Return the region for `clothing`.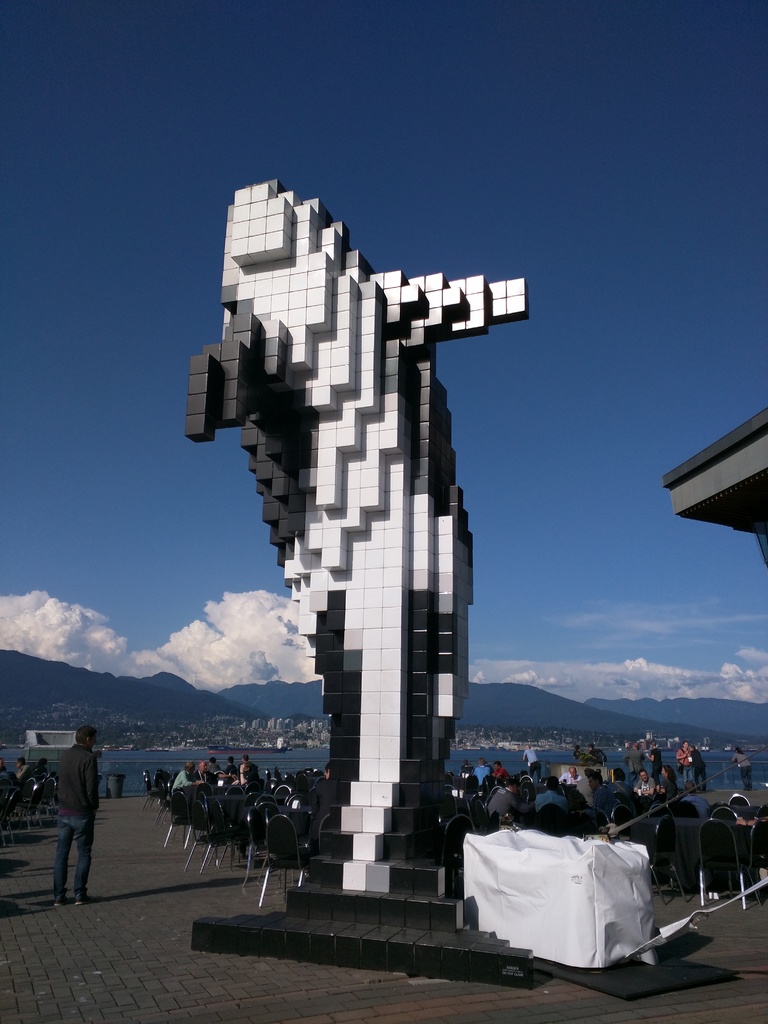
9:764:35:783.
